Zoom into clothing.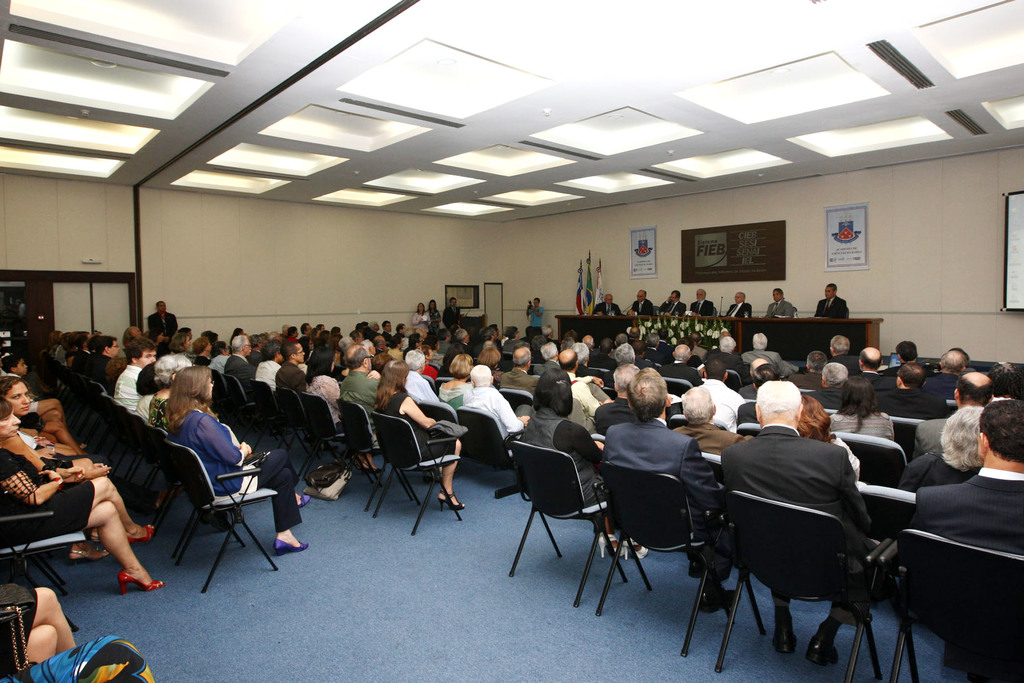
Zoom target: bbox(0, 447, 93, 549).
